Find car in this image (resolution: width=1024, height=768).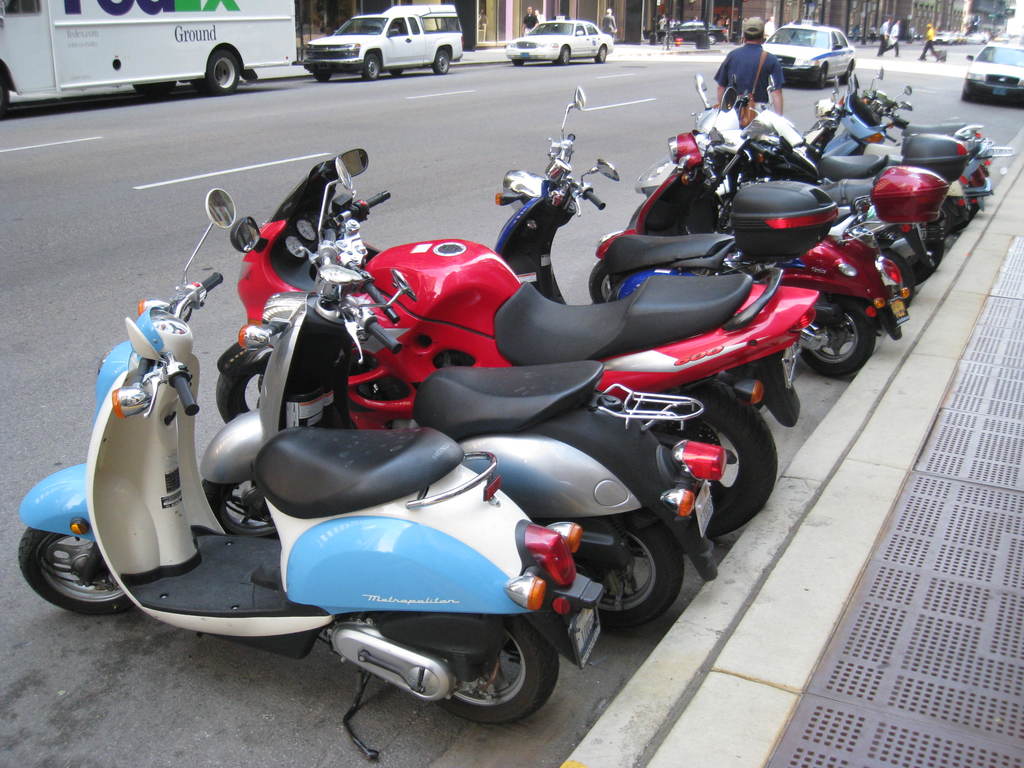
(298, 2, 464, 80).
